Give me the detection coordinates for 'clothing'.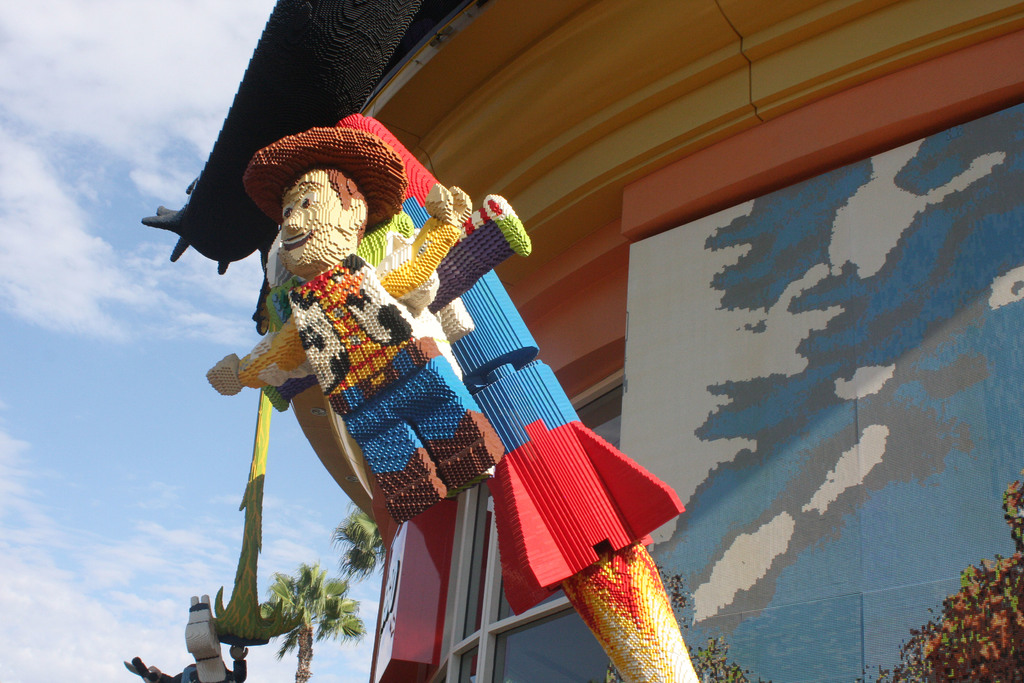
192 158 509 537.
